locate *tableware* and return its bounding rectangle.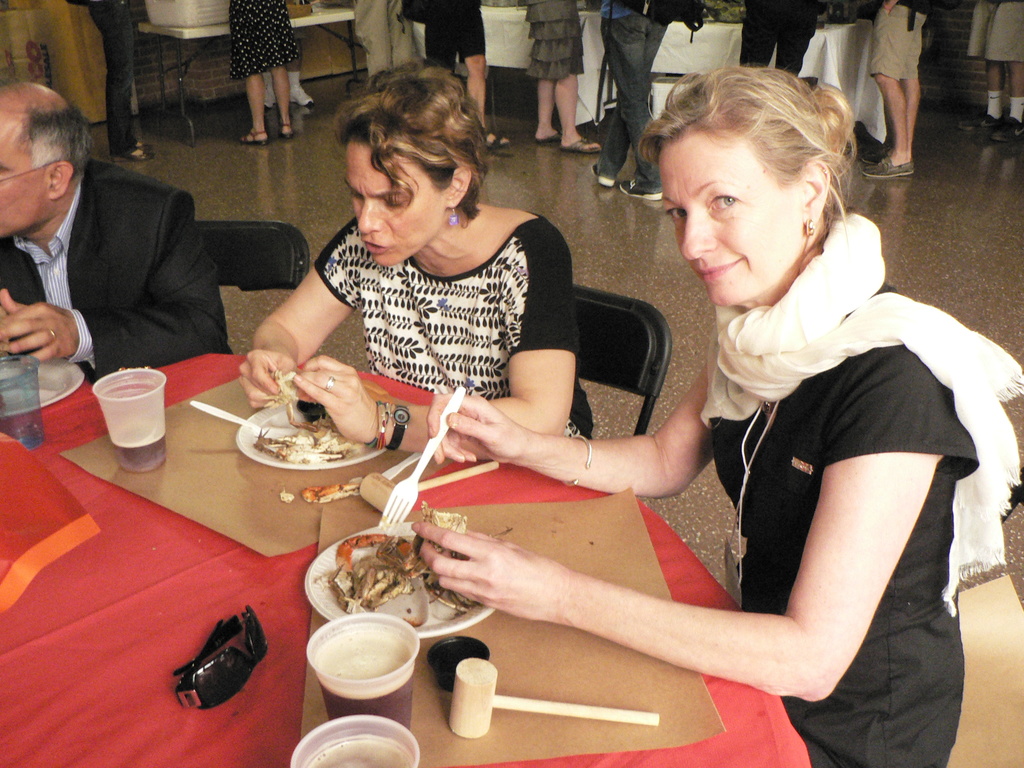
{"left": 83, "top": 363, "right": 160, "bottom": 461}.
